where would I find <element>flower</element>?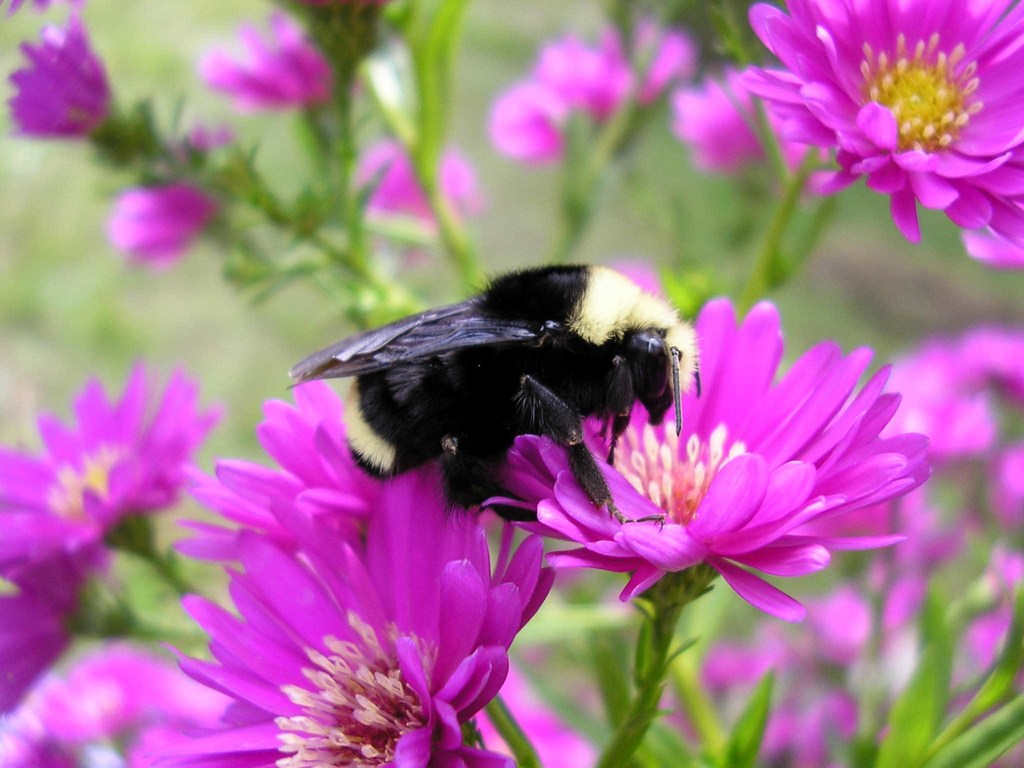
At 128/458/556/767.
